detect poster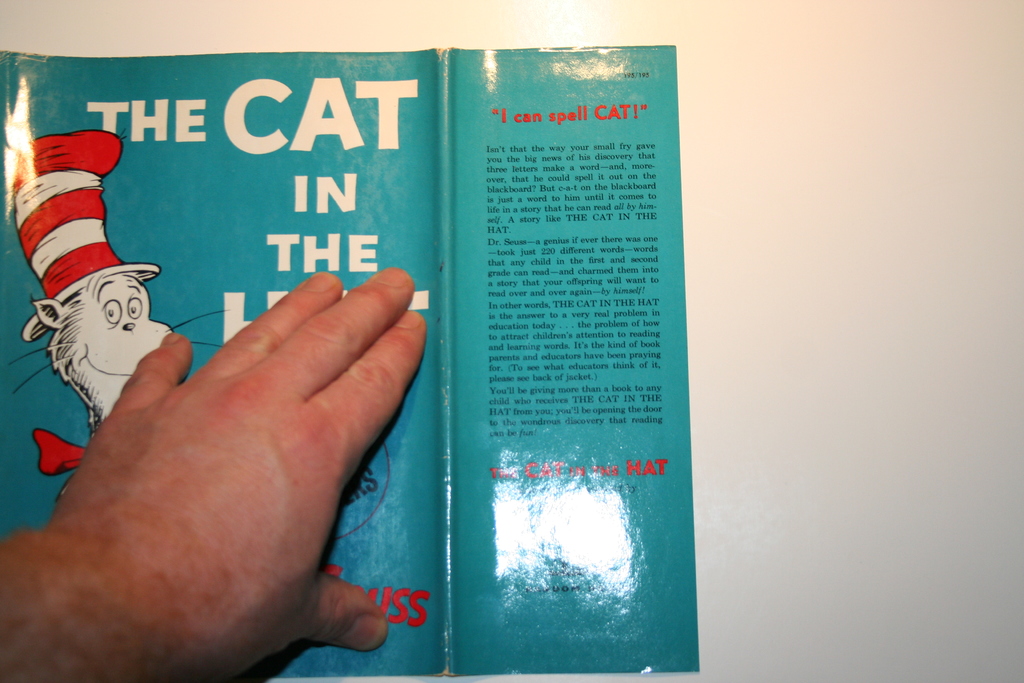
<box>0,42,700,675</box>
